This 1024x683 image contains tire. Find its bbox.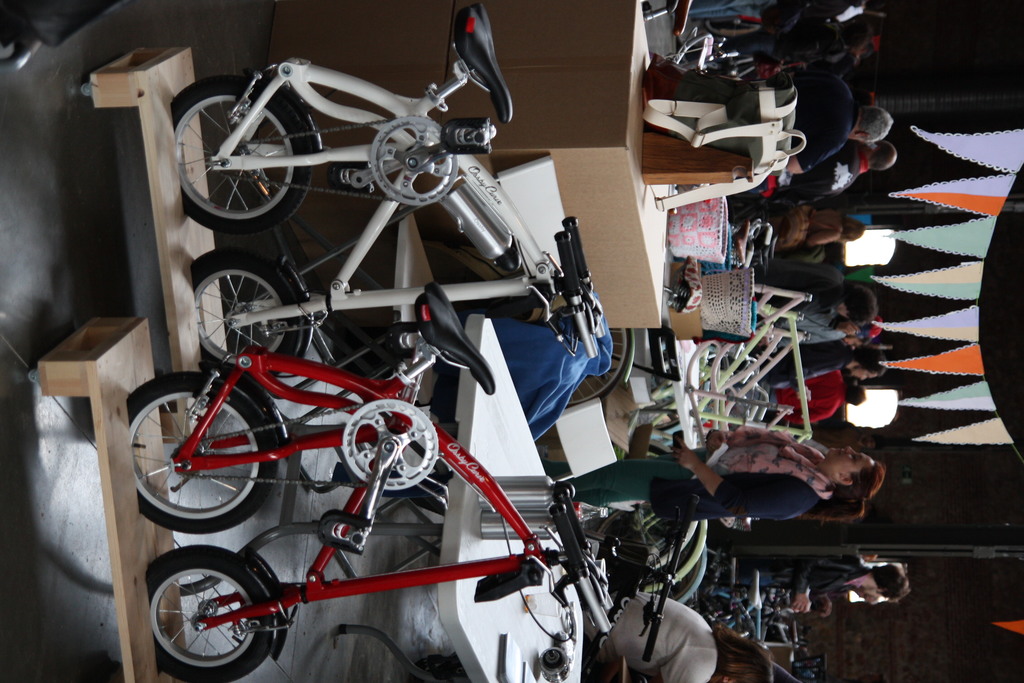
left=144, top=544, right=277, bottom=682.
